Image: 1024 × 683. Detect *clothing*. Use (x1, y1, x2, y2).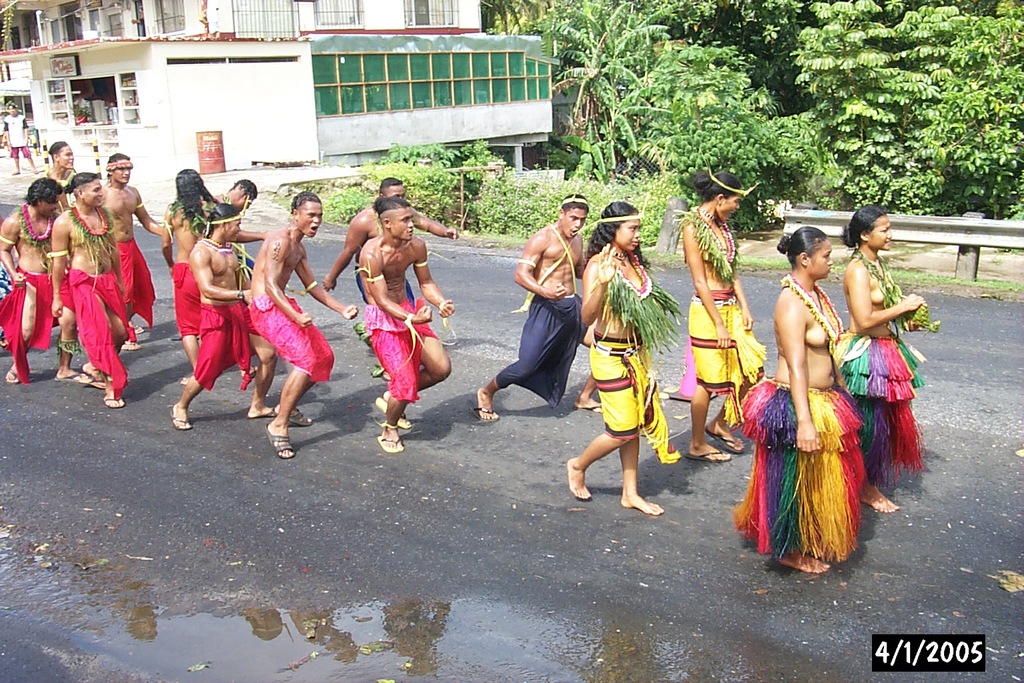
(58, 273, 115, 384).
